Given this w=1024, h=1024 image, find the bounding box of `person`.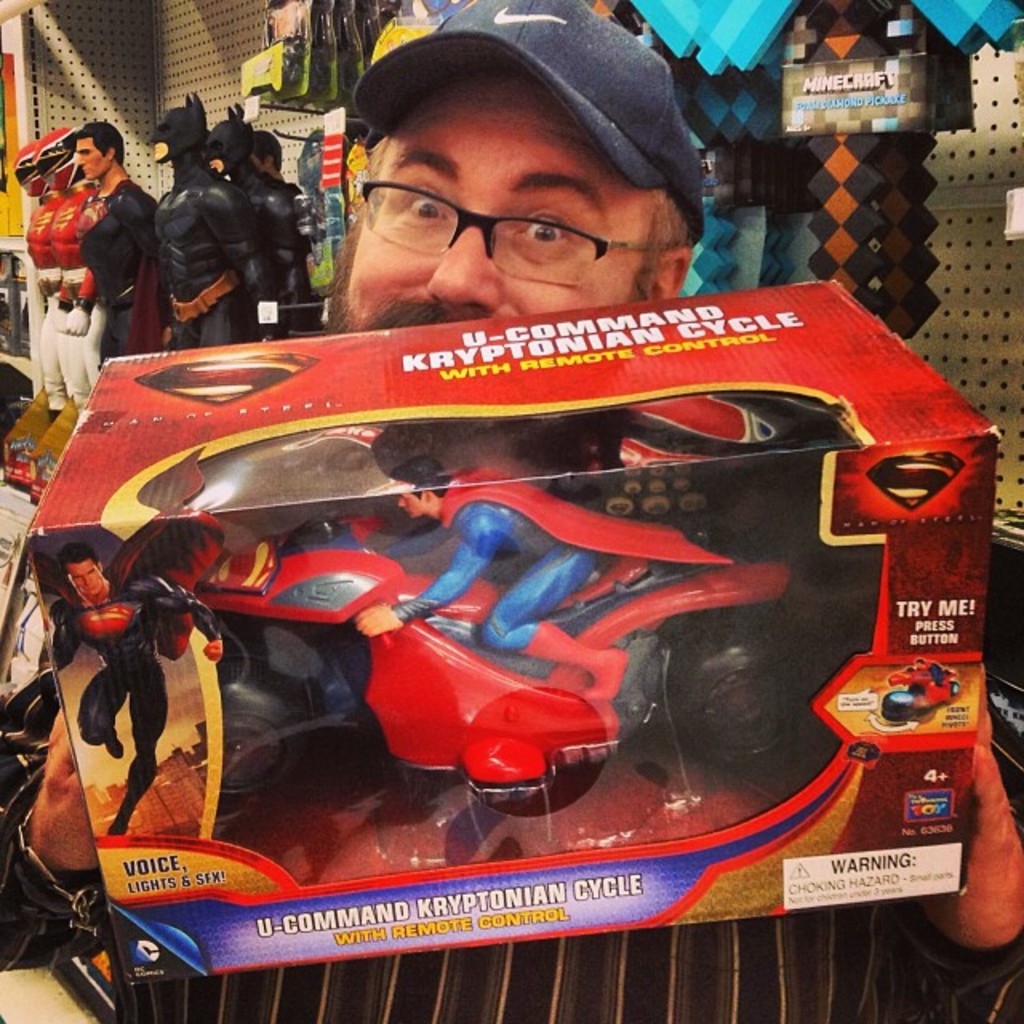
l=314, t=0, r=715, b=334.
